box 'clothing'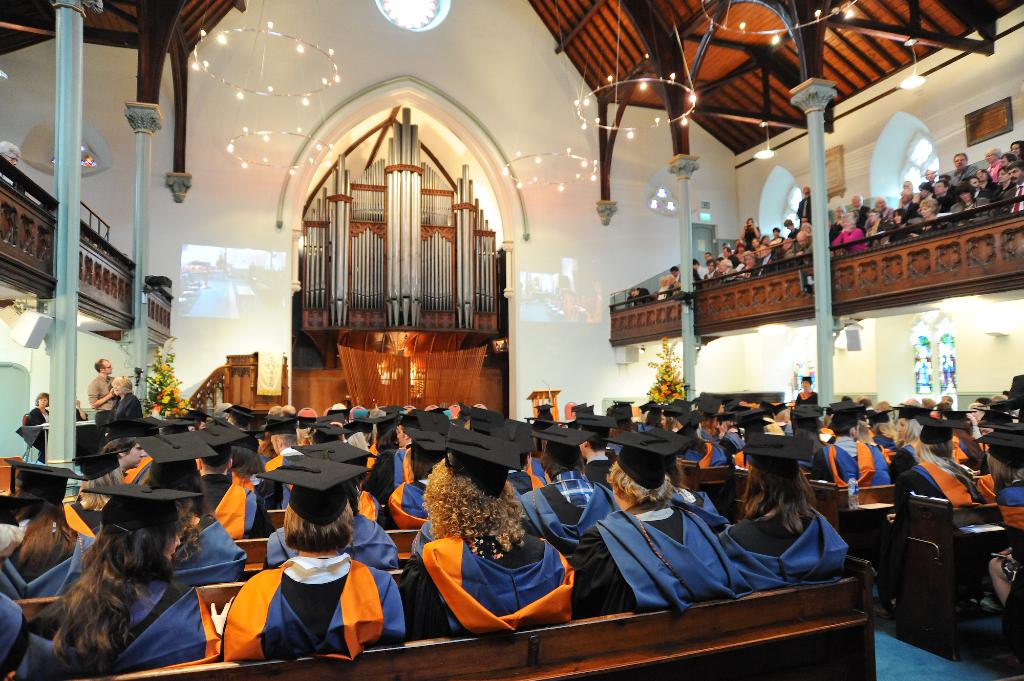
box=[673, 488, 732, 529]
